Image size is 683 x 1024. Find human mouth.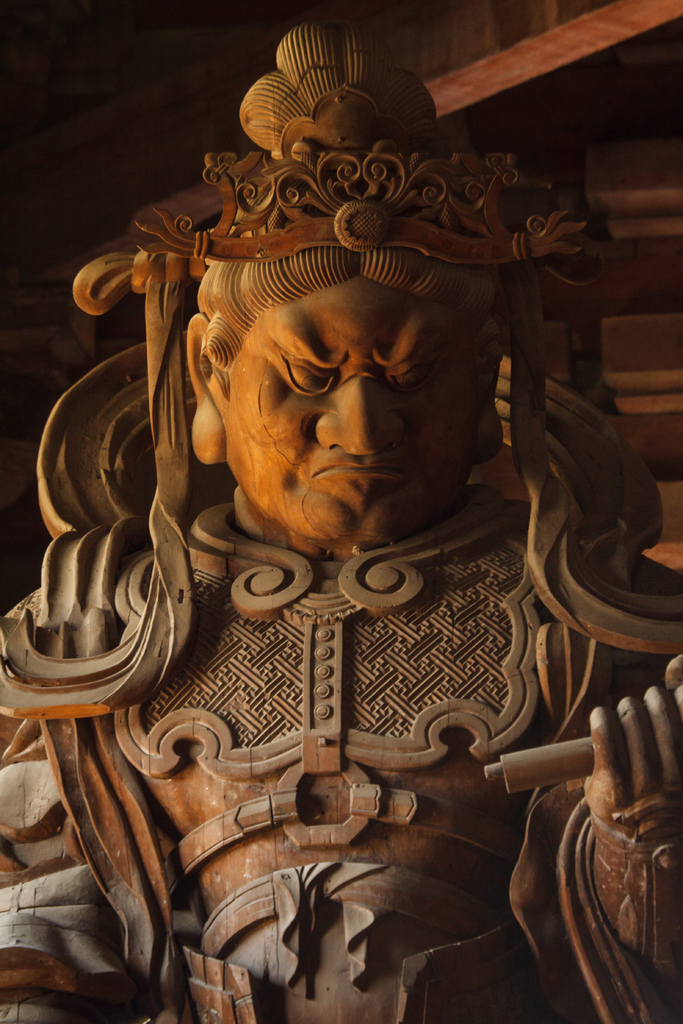
bbox=(315, 458, 391, 476).
